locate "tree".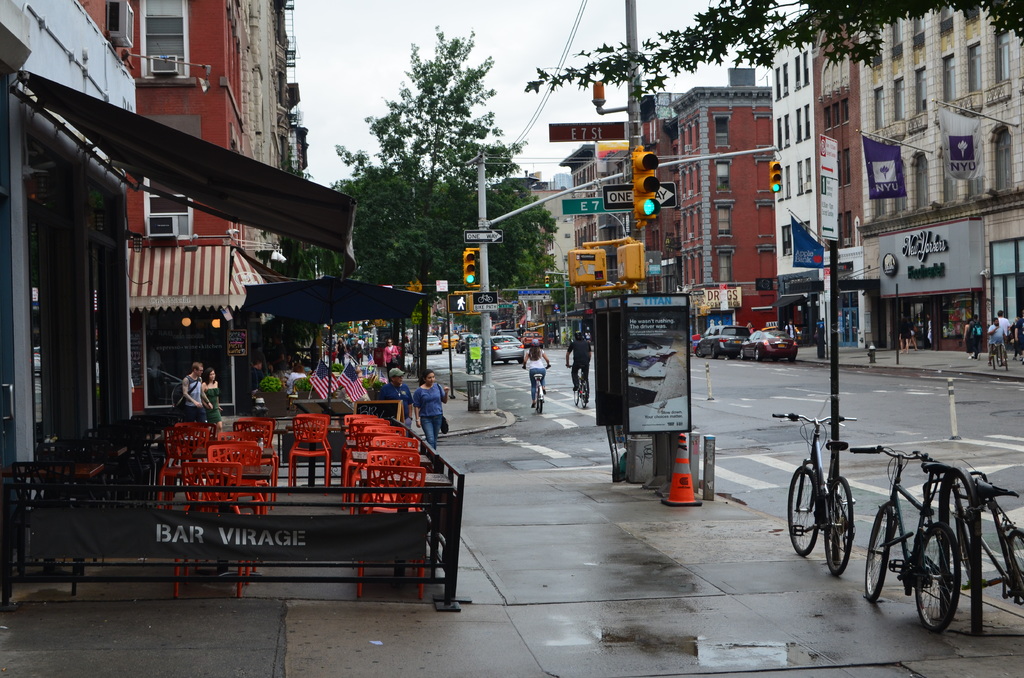
Bounding box: bbox=[252, 175, 406, 343].
